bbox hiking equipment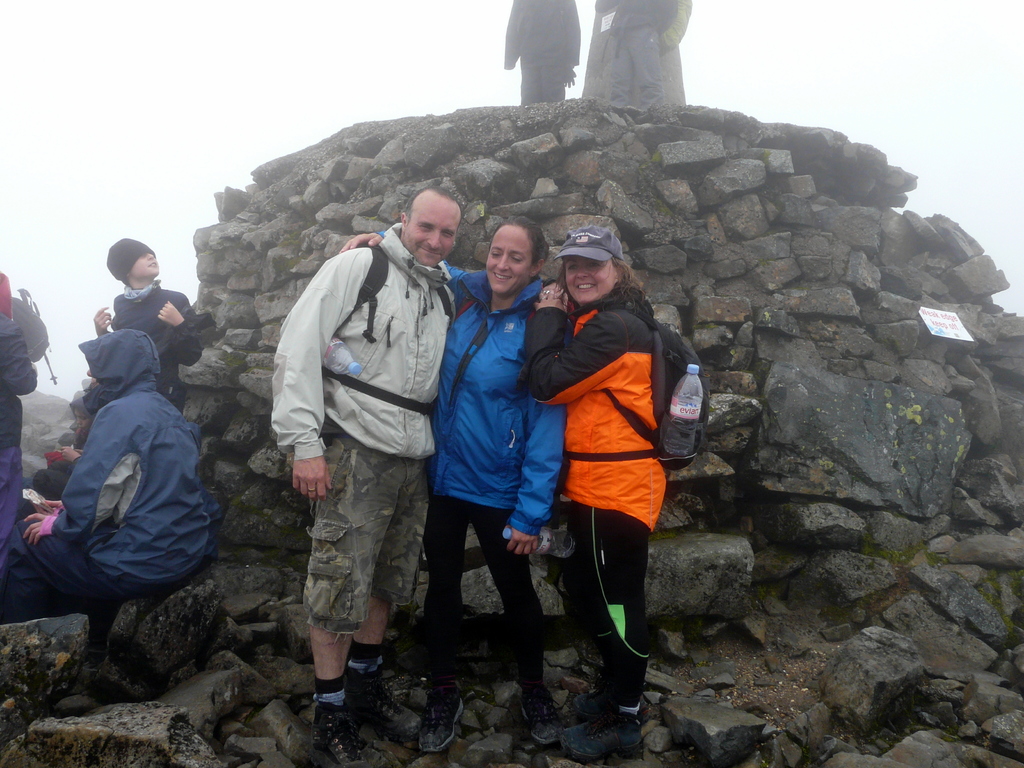
327/249/457/415
